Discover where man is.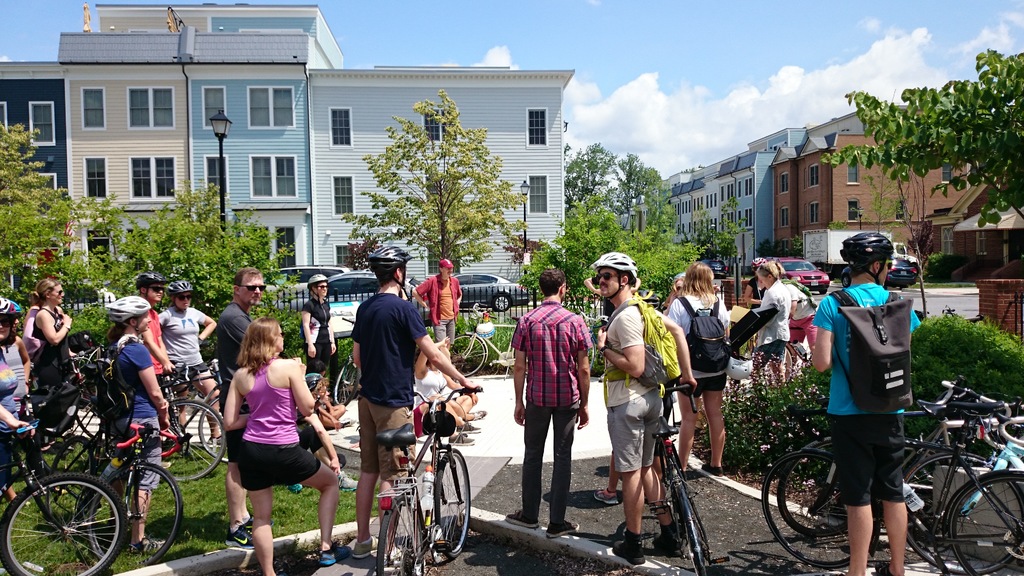
Discovered at <bbox>813, 231, 930, 571</bbox>.
